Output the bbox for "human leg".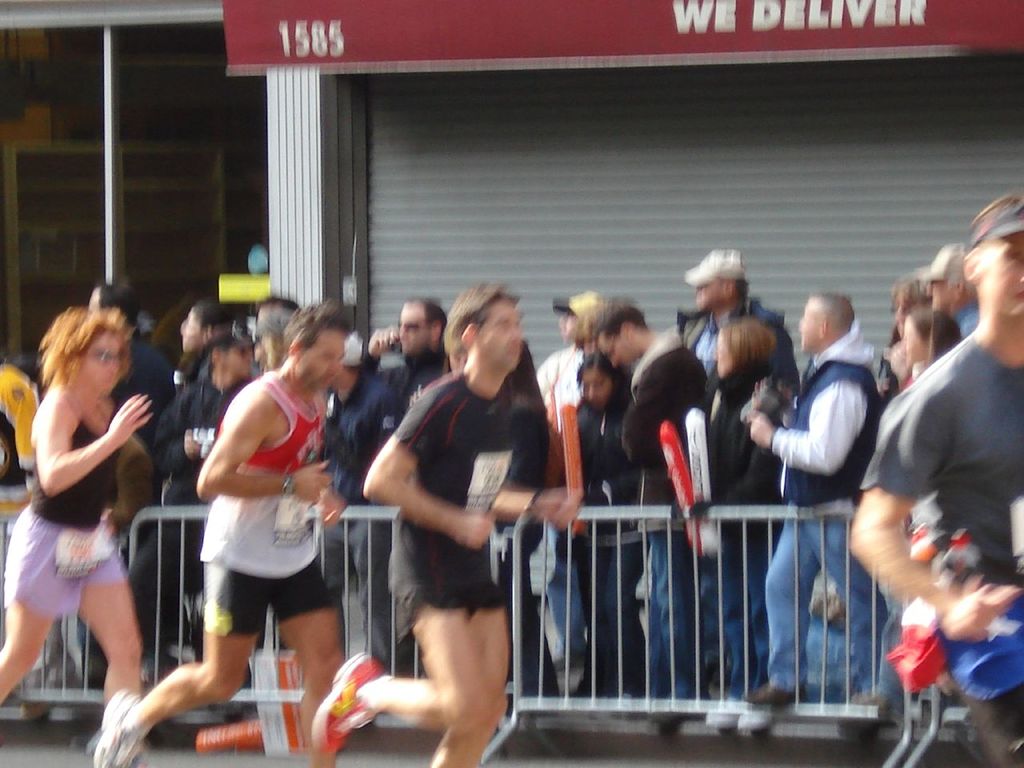
(left=90, top=565, right=271, bottom=767).
